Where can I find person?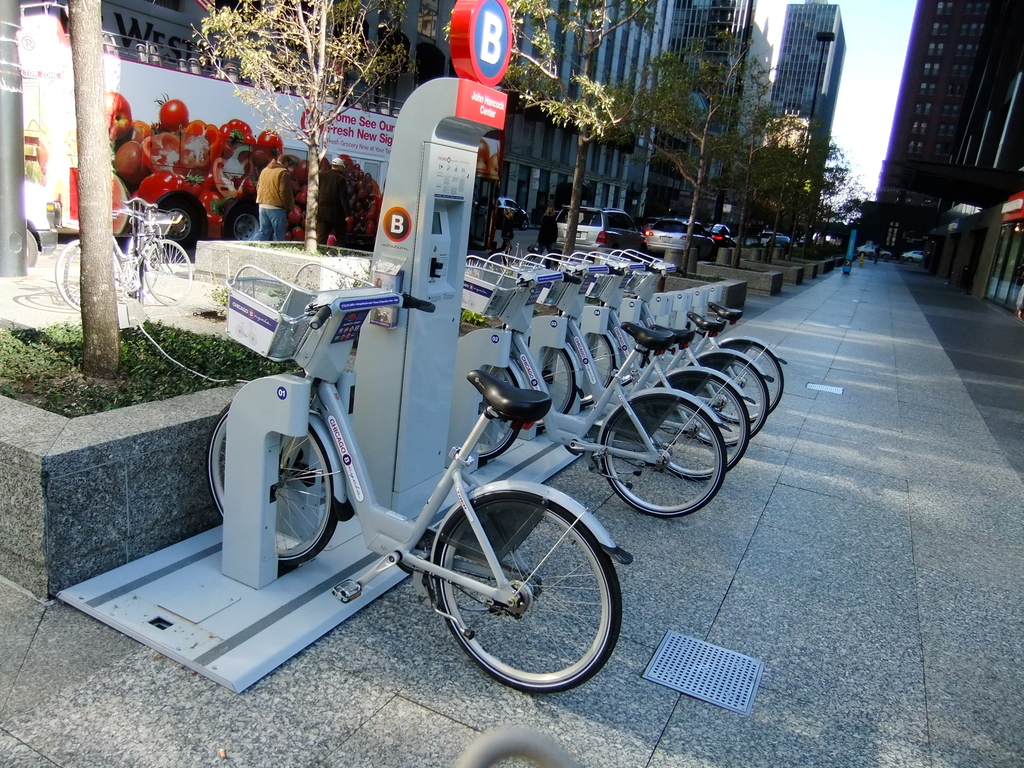
You can find it at {"x1": 311, "y1": 152, "x2": 355, "y2": 242}.
